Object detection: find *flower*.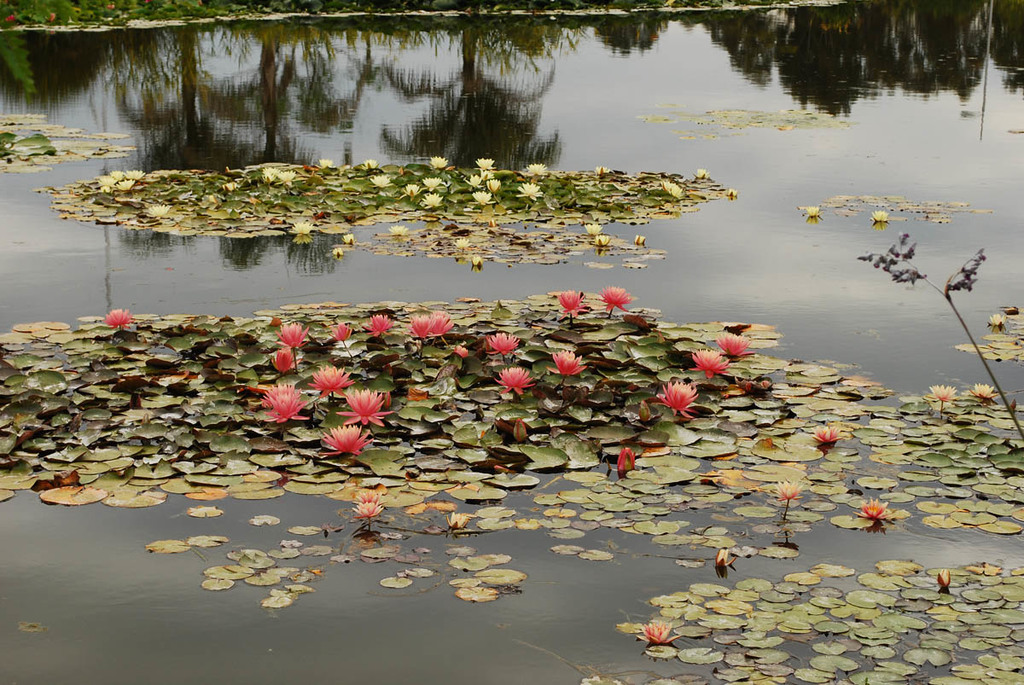
{"left": 426, "top": 194, "right": 440, "bottom": 205}.
